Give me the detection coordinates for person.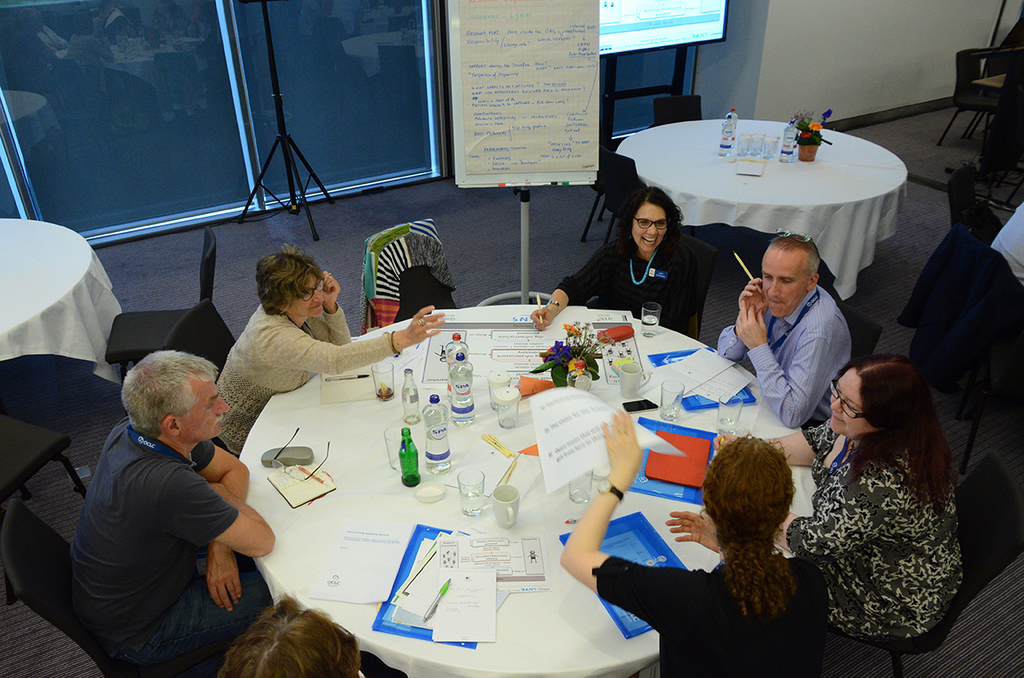
box(64, 344, 281, 677).
